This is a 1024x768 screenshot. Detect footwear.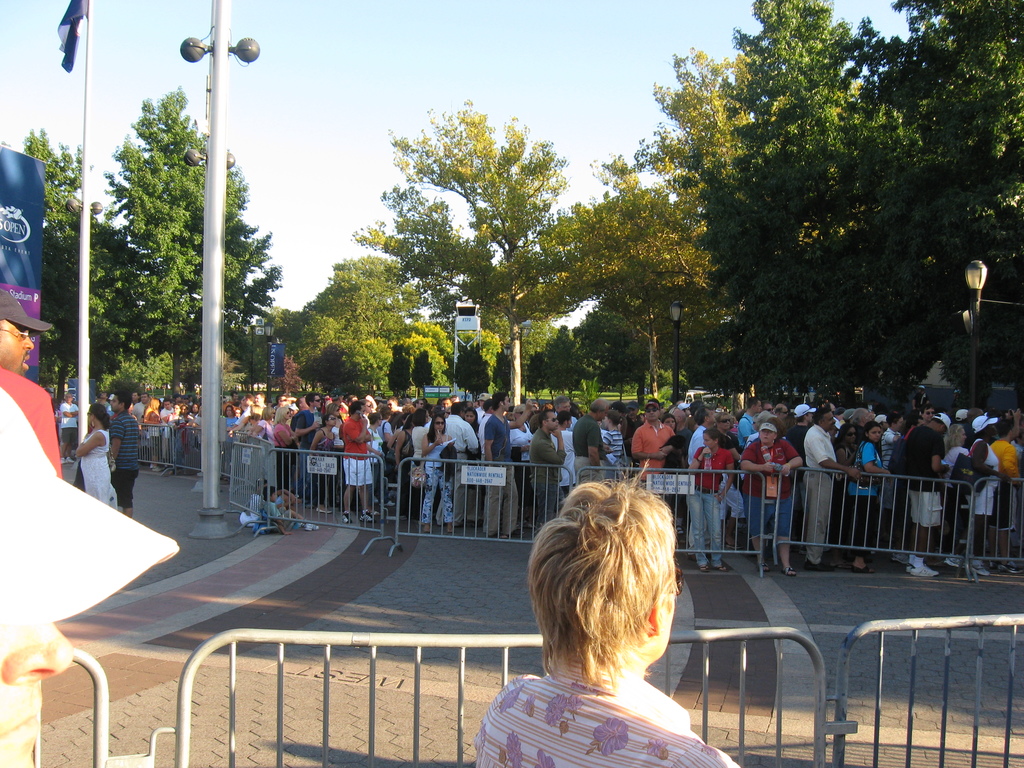
region(996, 563, 1023, 575).
